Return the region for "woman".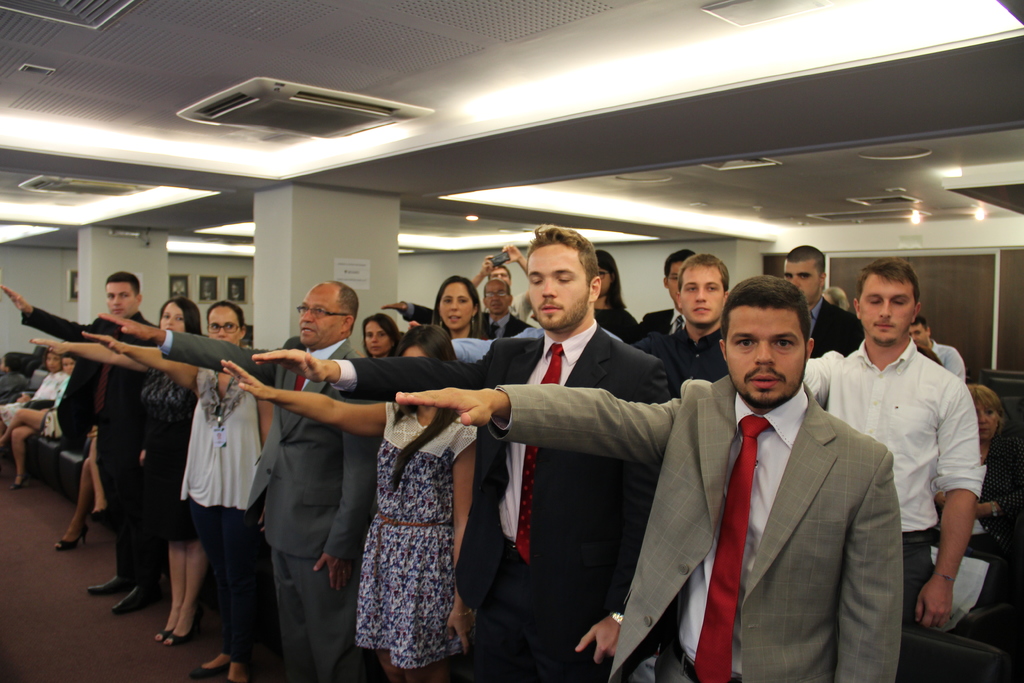
[224, 323, 486, 682].
